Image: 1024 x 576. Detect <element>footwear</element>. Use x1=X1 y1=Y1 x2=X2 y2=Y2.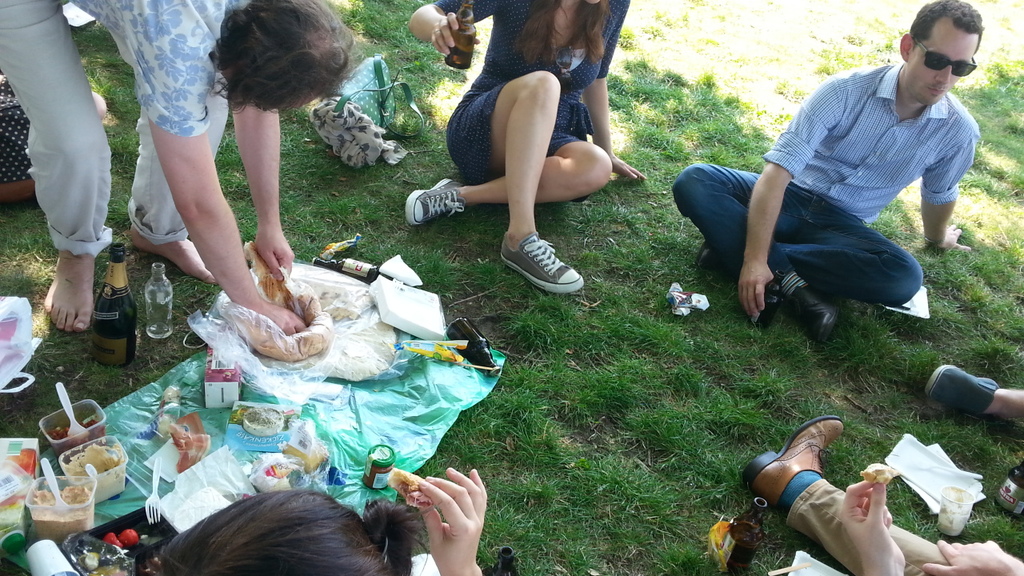
x1=698 y1=241 x2=720 y2=271.
